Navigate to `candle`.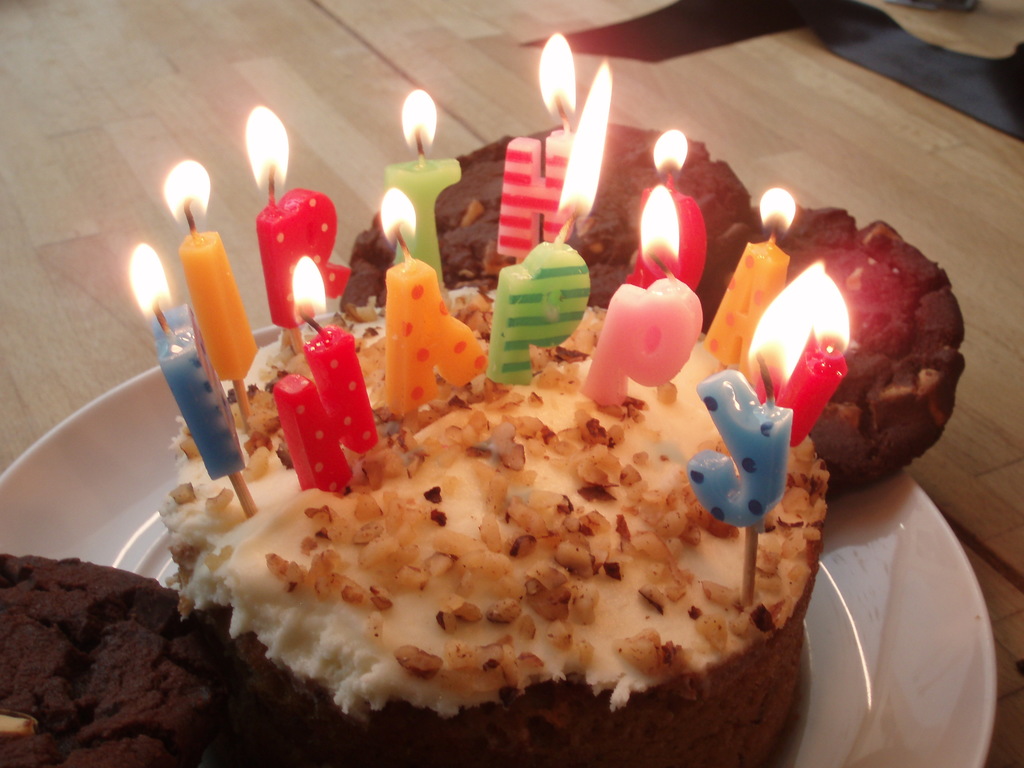
Navigation target: x1=586 y1=179 x2=703 y2=406.
